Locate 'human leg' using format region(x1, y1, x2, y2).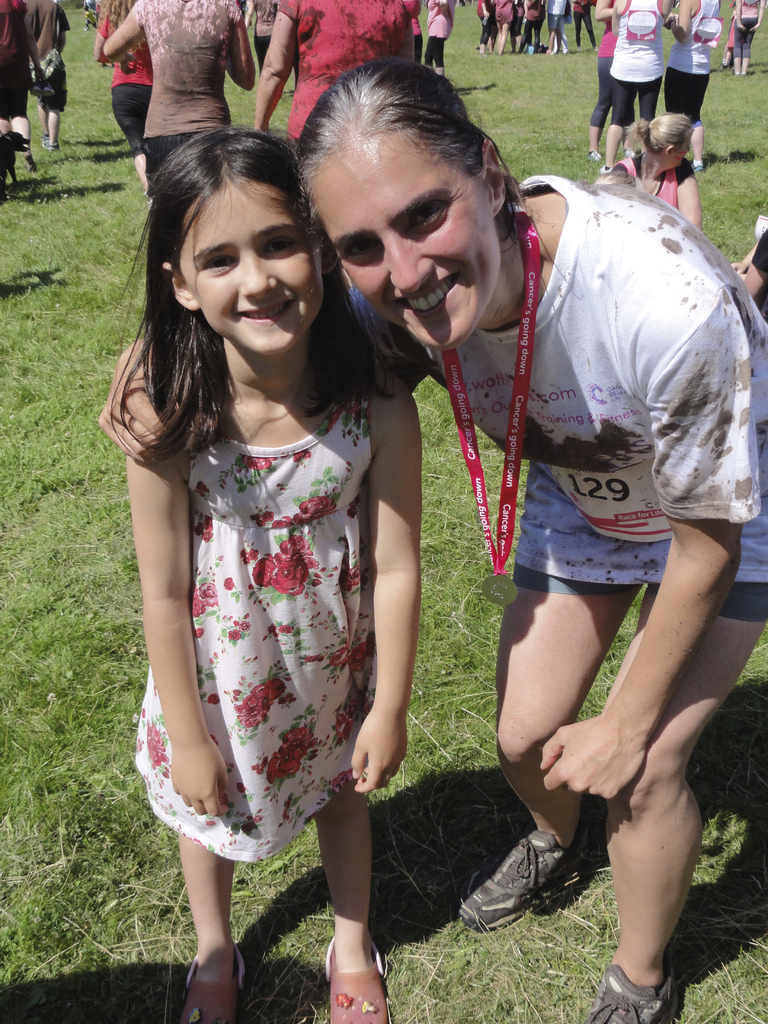
region(43, 61, 66, 152).
